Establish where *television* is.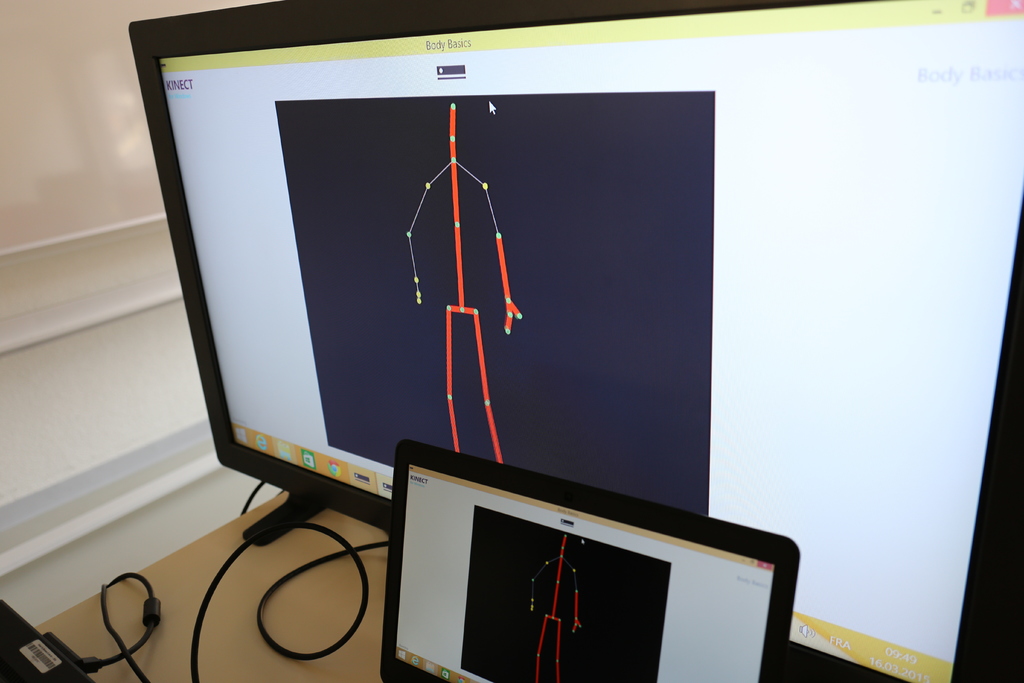
Established at locate(125, 0, 1023, 682).
